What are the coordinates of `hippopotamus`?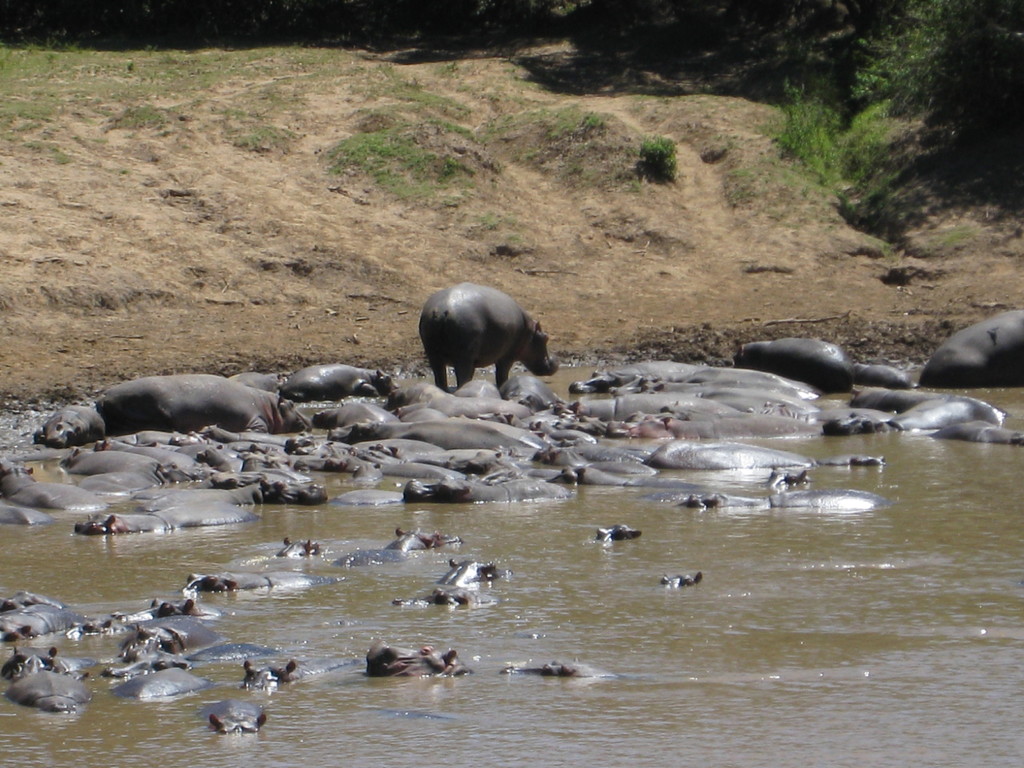
box(730, 334, 851, 391).
